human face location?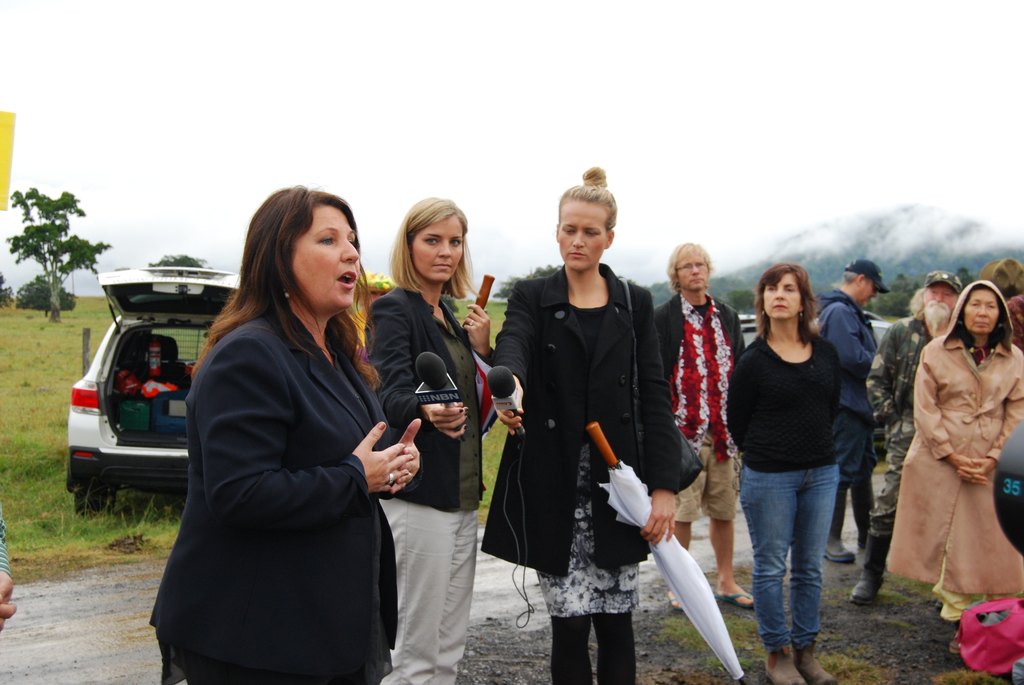
559, 205, 609, 270
